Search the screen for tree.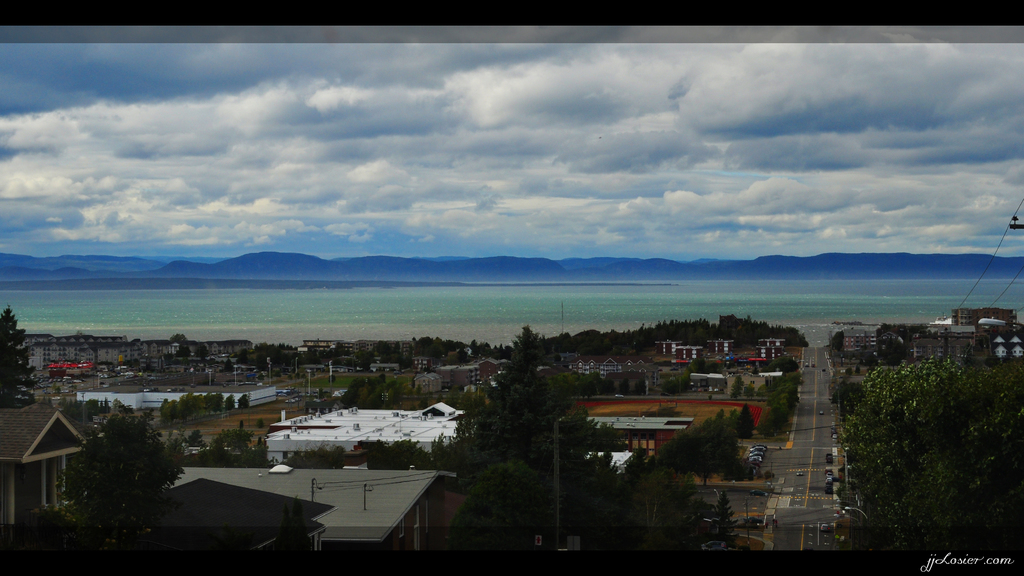
Found at locate(0, 304, 35, 409).
